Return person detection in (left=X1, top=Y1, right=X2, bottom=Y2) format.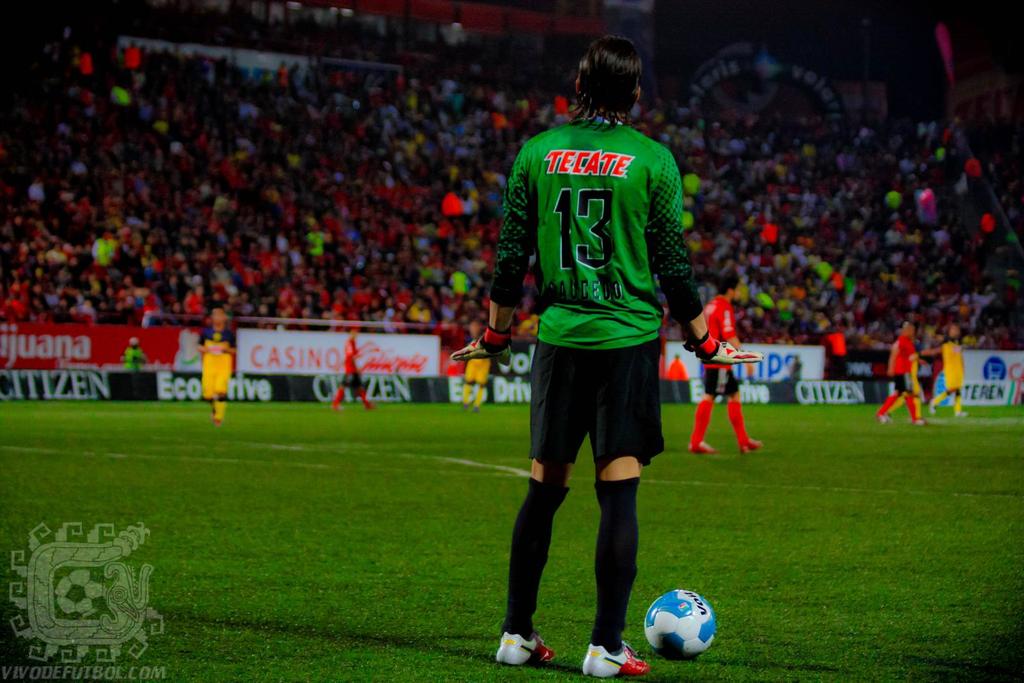
(left=872, top=321, right=922, bottom=432).
